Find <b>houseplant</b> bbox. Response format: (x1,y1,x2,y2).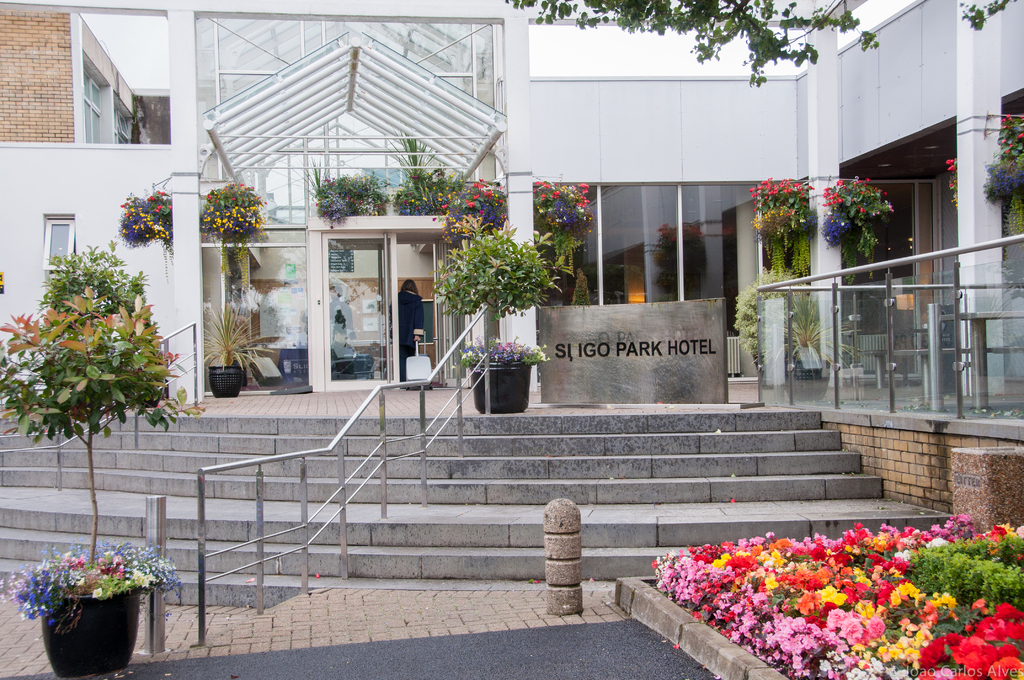
(452,328,544,409).
